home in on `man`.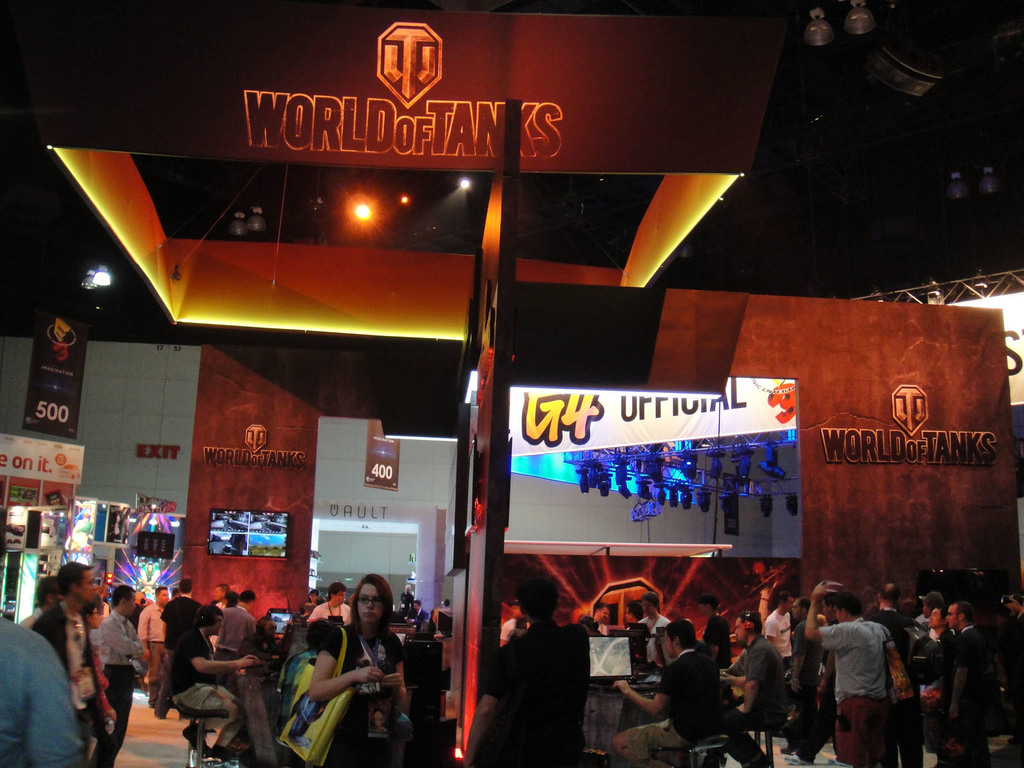
Homed in at 307,581,362,629.
